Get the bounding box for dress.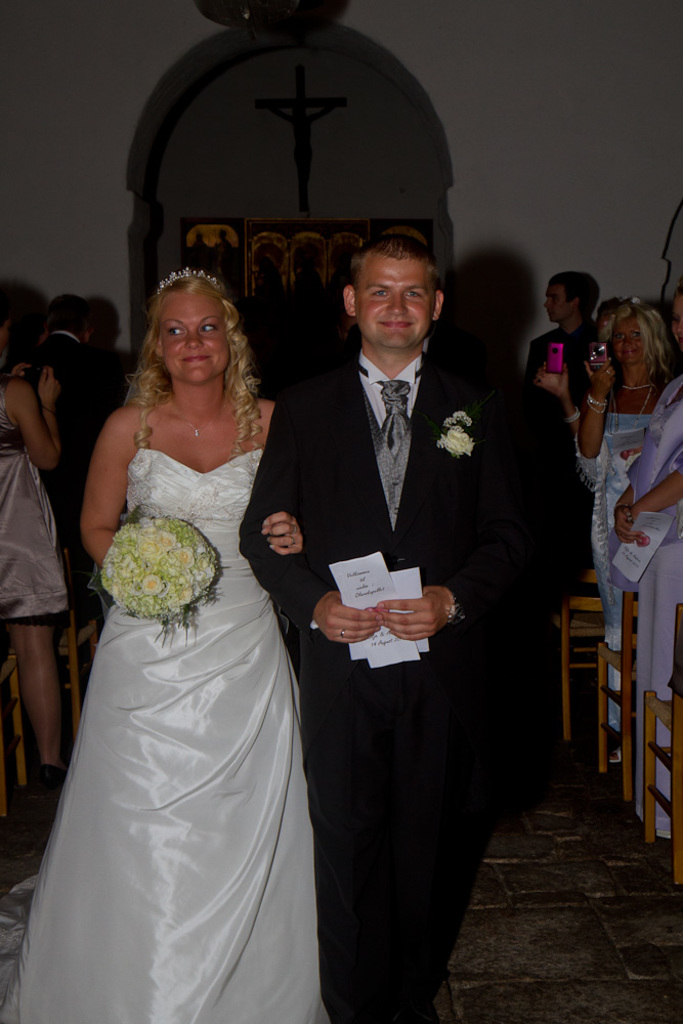
bbox=[615, 374, 682, 835].
